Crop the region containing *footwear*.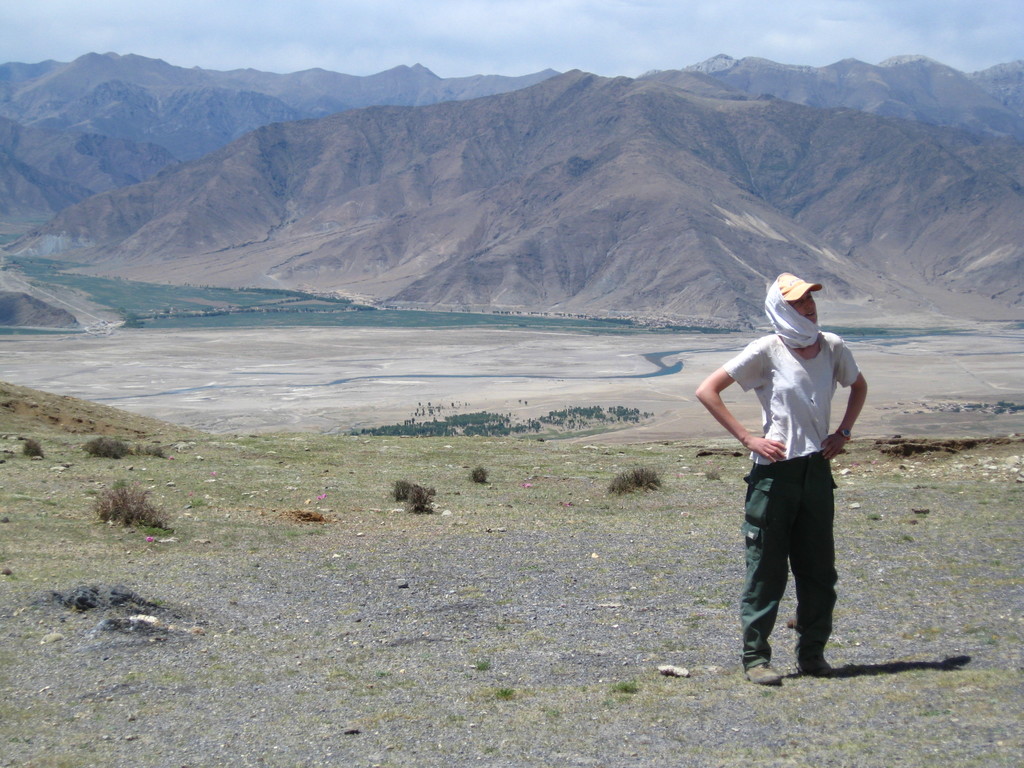
Crop region: crop(742, 662, 788, 684).
